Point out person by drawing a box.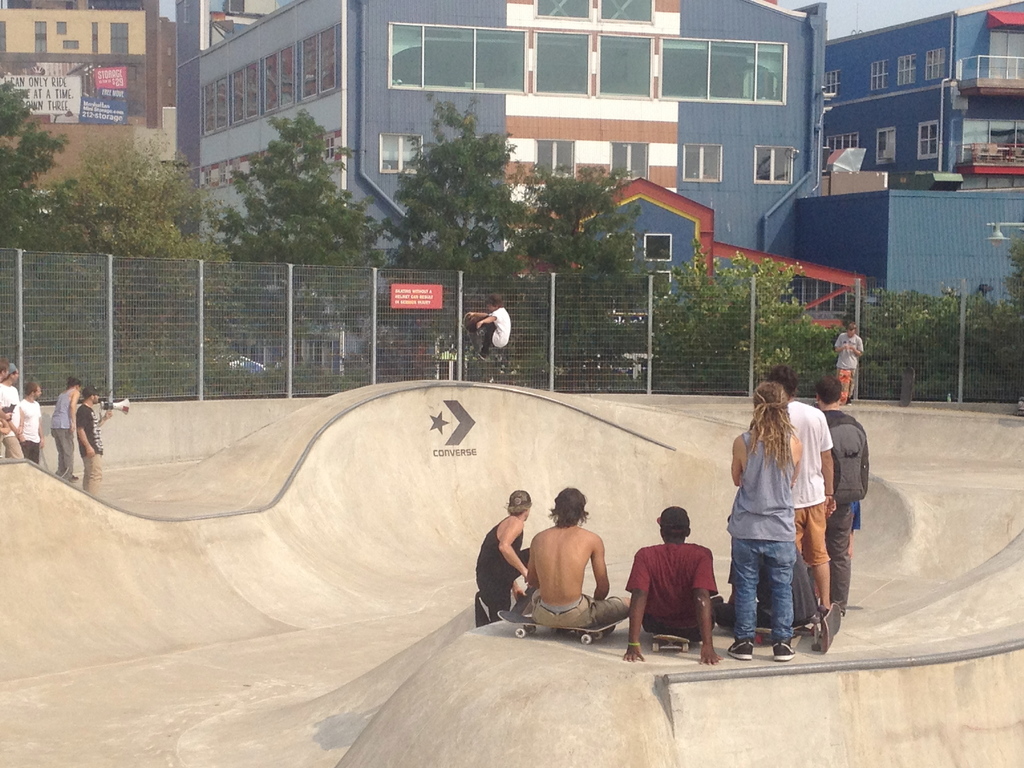
bbox=[76, 385, 113, 500].
